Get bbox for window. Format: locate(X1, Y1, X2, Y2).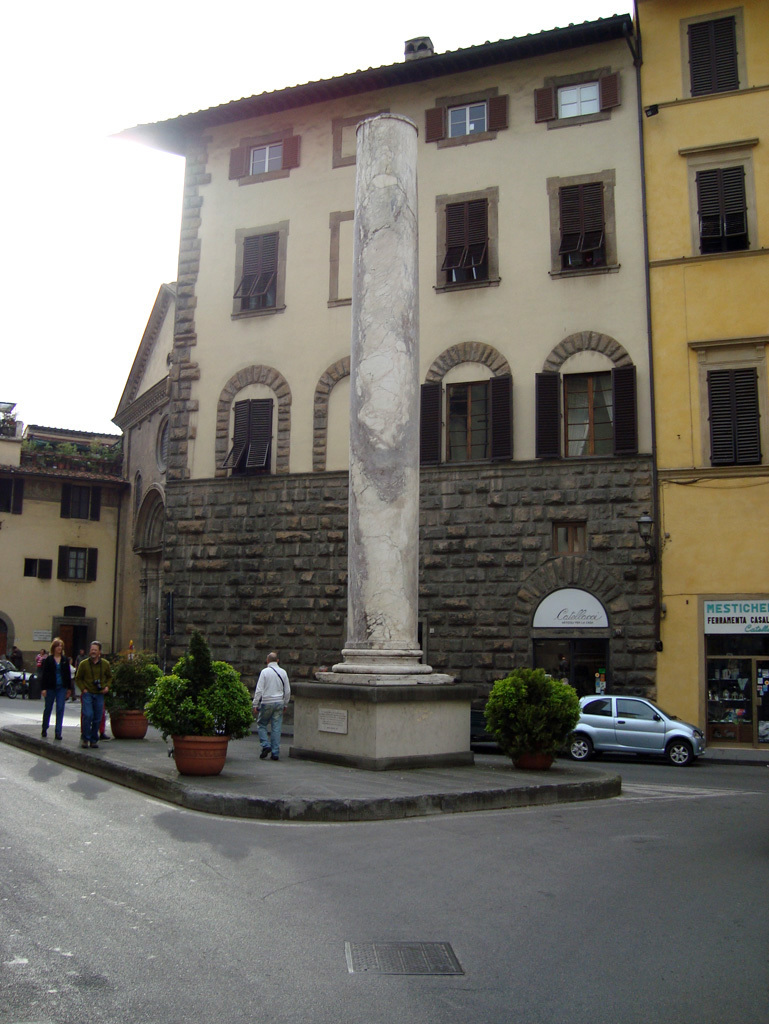
locate(551, 324, 638, 448).
